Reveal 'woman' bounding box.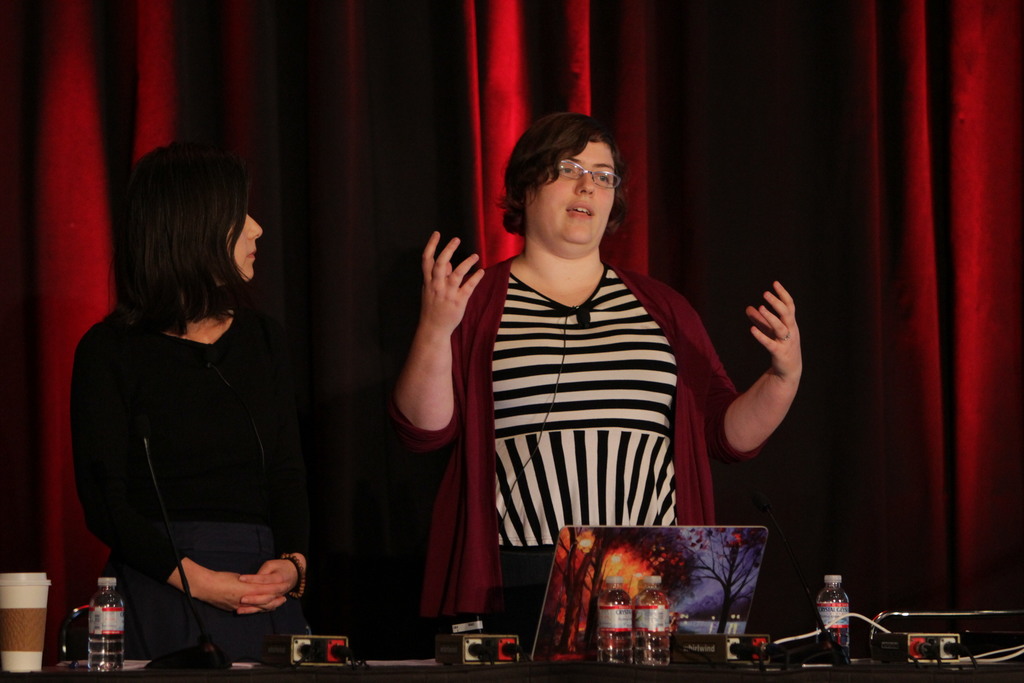
Revealed: BBox(70, 135, 310, 682).
